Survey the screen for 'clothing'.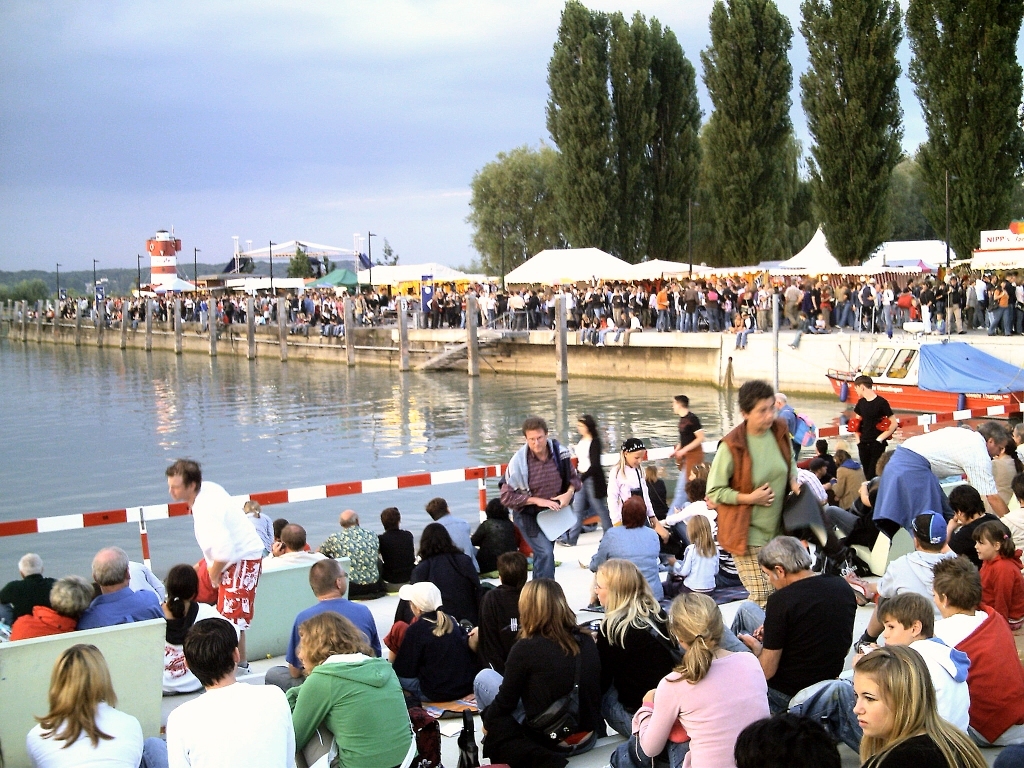
Survey found: region(907, 635, 973, 725).
